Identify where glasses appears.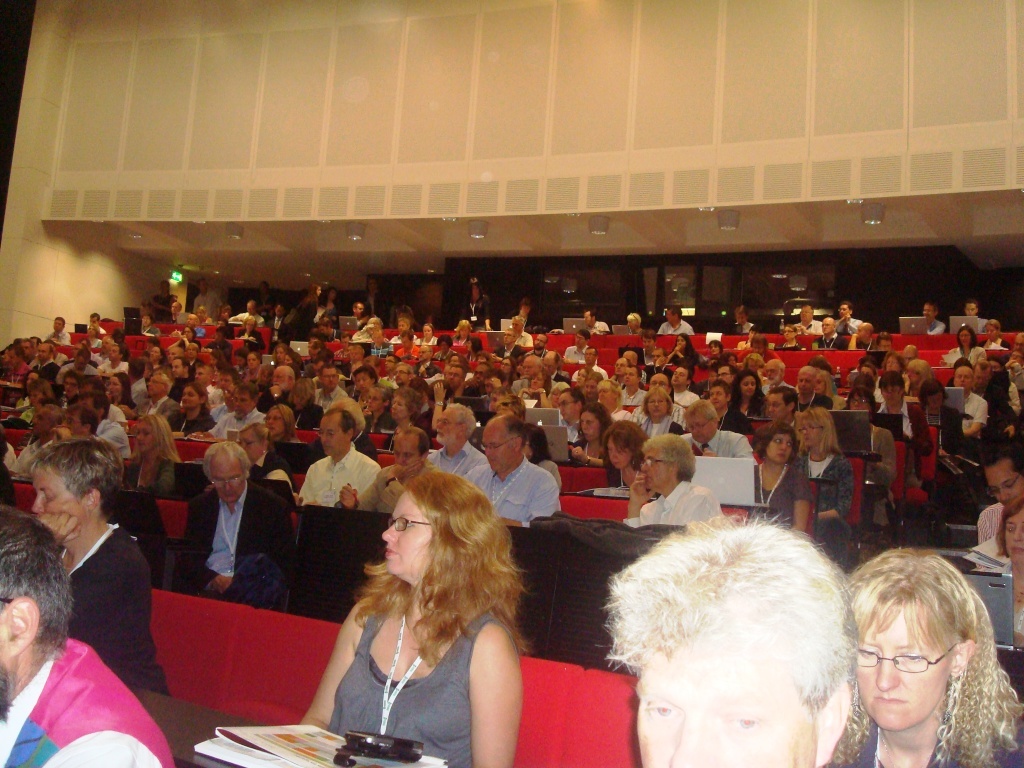
Appears at 325, 375, 338, 380.
